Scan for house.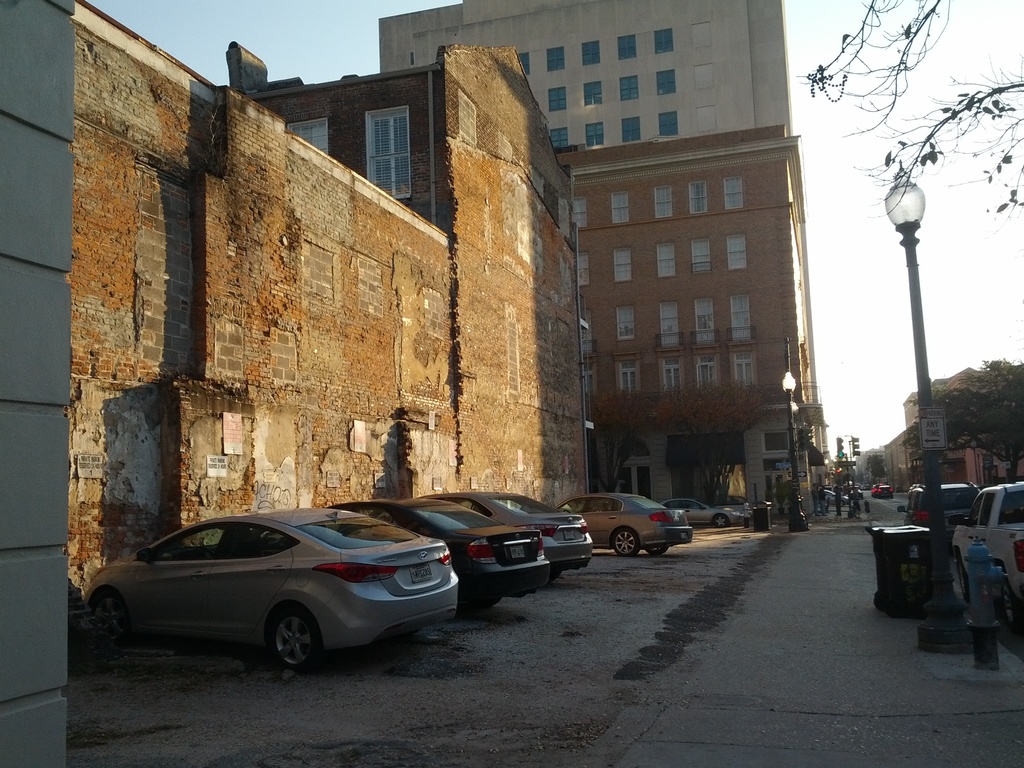
Scan result: {"x1": 852, "y1": 379, "x2": 1023, "y2": 508}.
